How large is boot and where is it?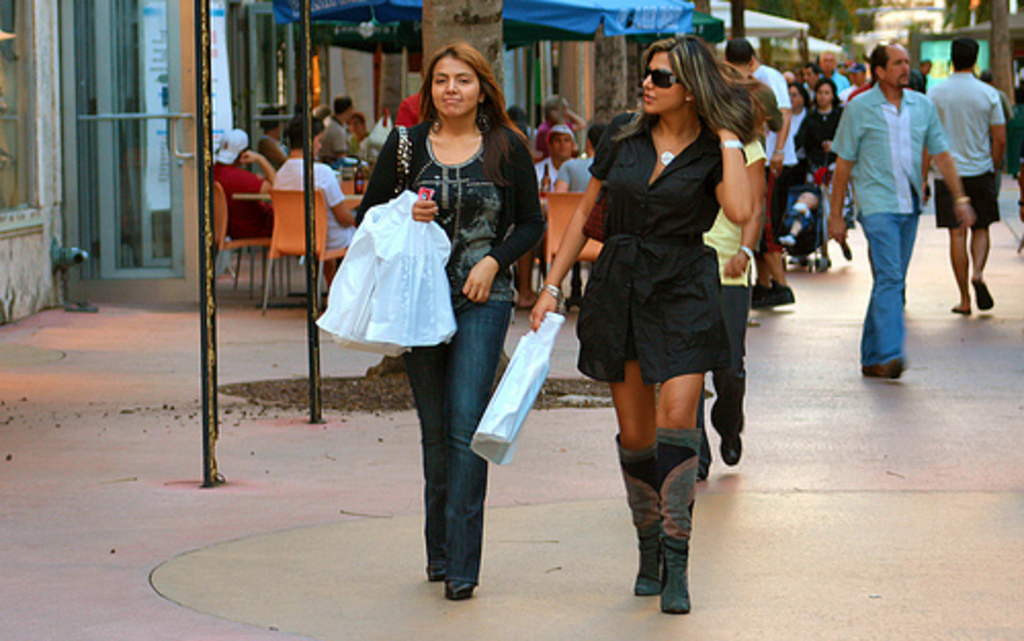
Bounding box: (616,436,657,600).
